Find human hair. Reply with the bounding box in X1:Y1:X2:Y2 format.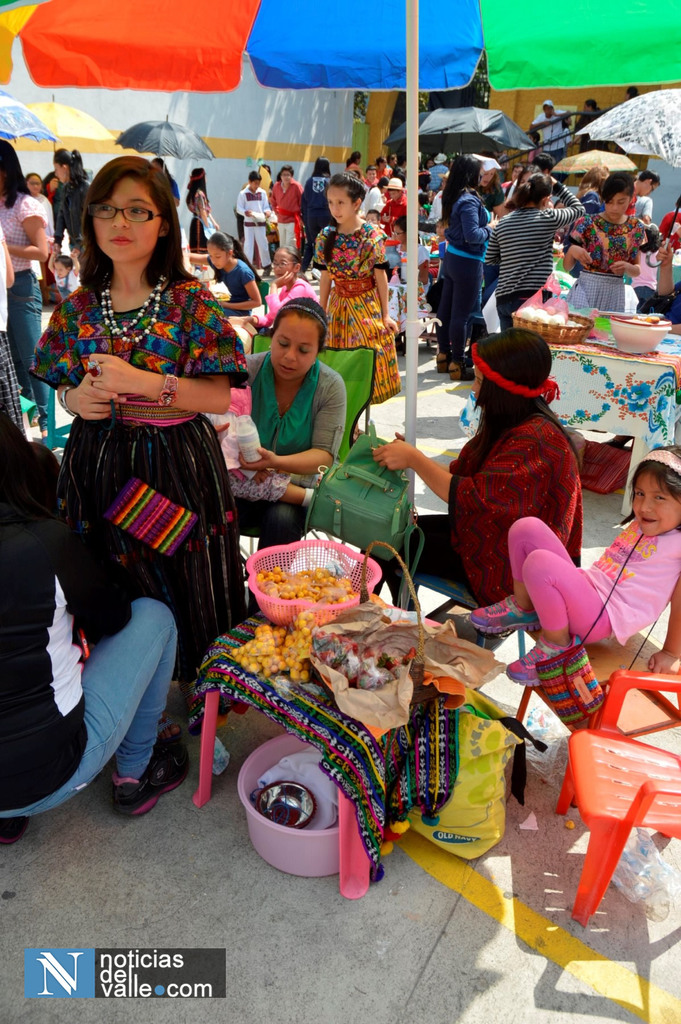
54:145:83:185.
